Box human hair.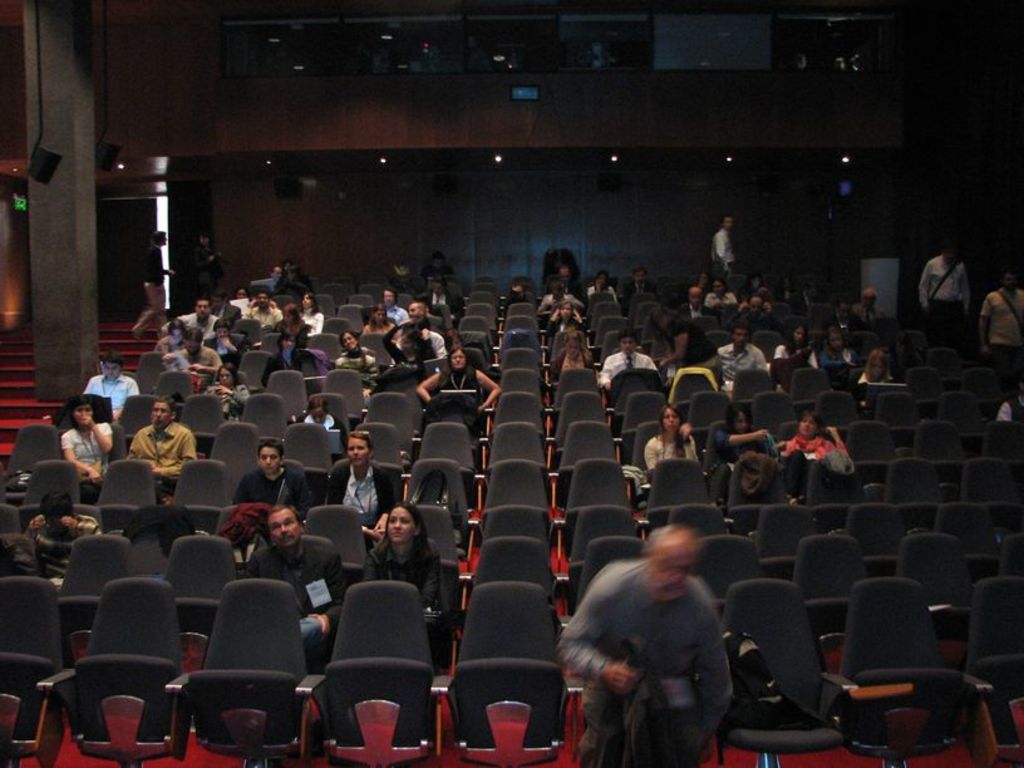
[left=655, top=403, right=685, bottom=433].
